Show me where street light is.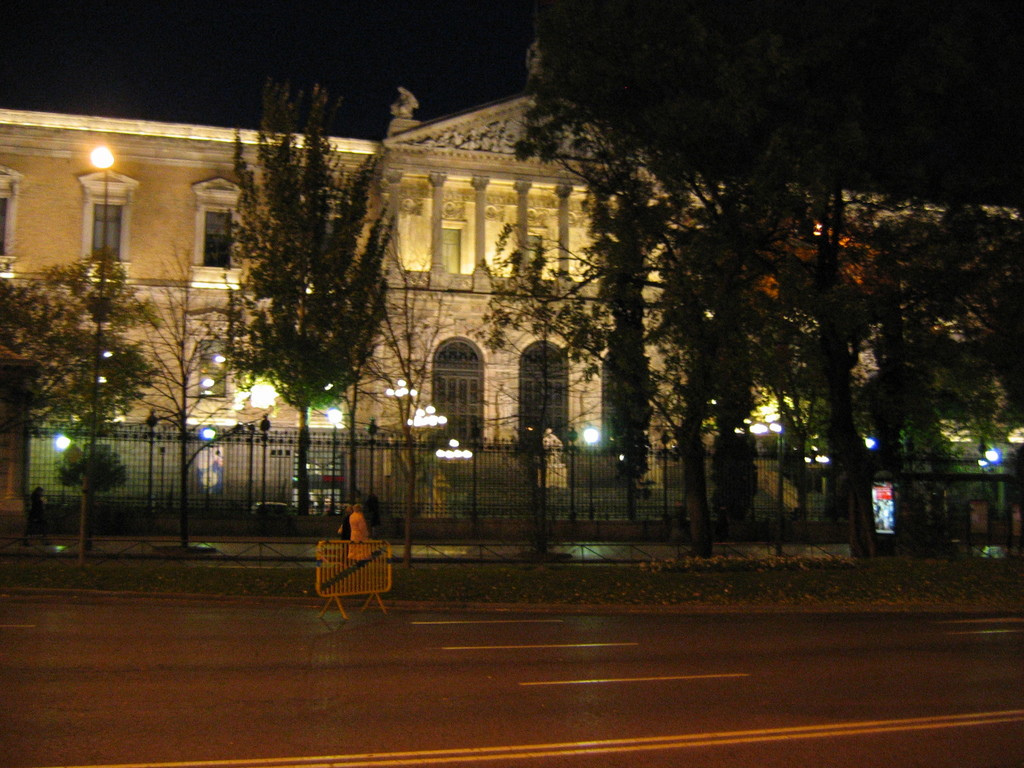
street light is at 324:402:346:517.
